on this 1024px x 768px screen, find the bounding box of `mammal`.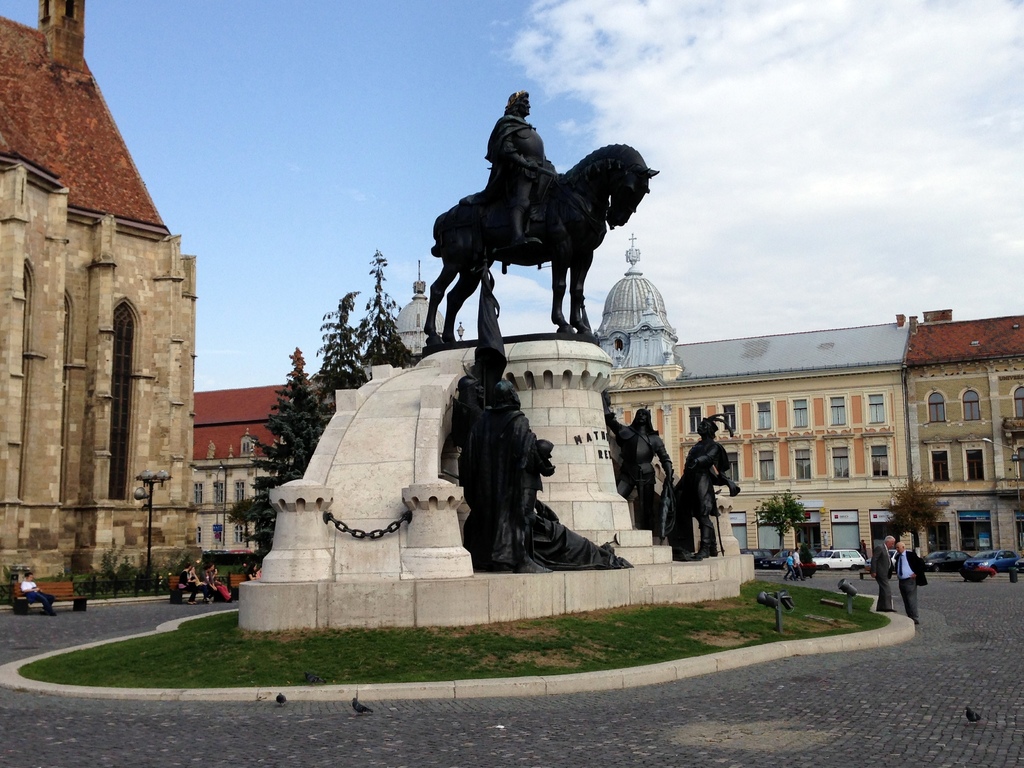
Bounding box: detection(870, 534, 897, 613).
